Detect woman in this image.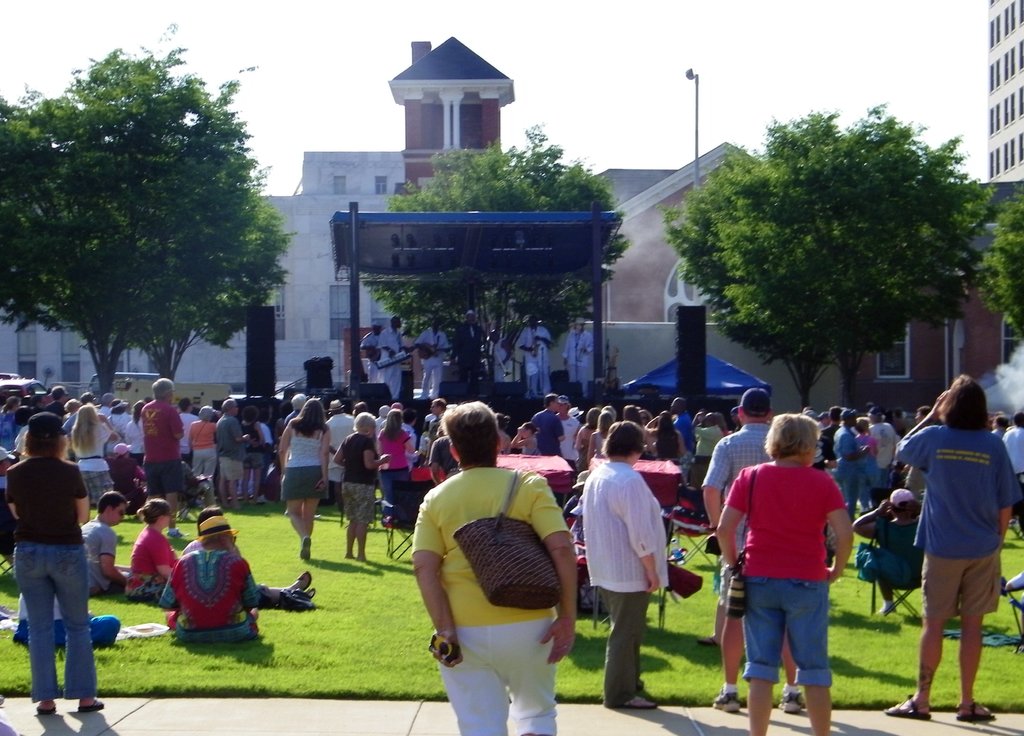
Detection: [x1=14, y1=409, x2=104, y2=720].
